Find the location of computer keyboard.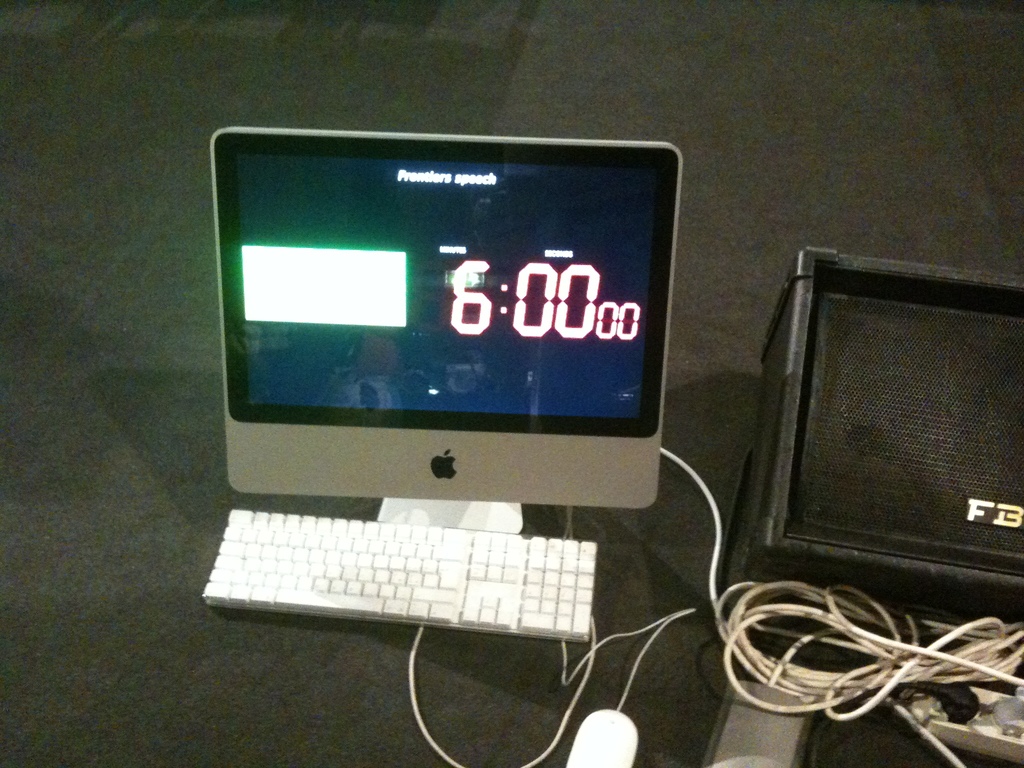
Location: select_region(199, 505, 599, 639).
